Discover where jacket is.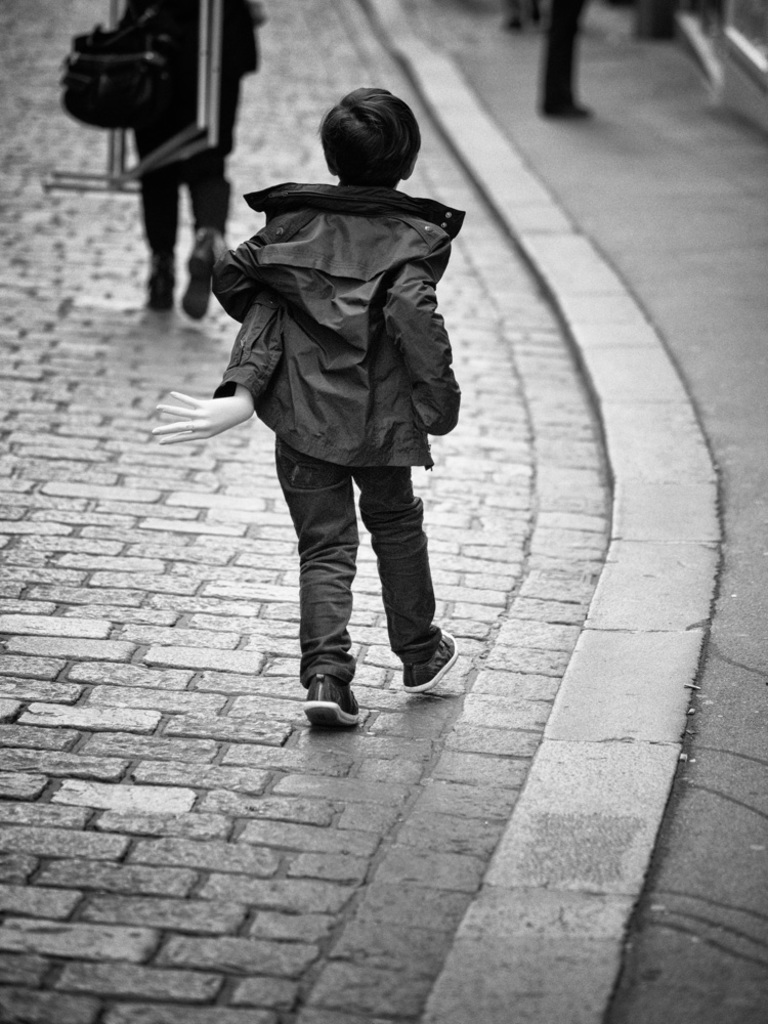
Discovered at 200, 155, 469, 428.
